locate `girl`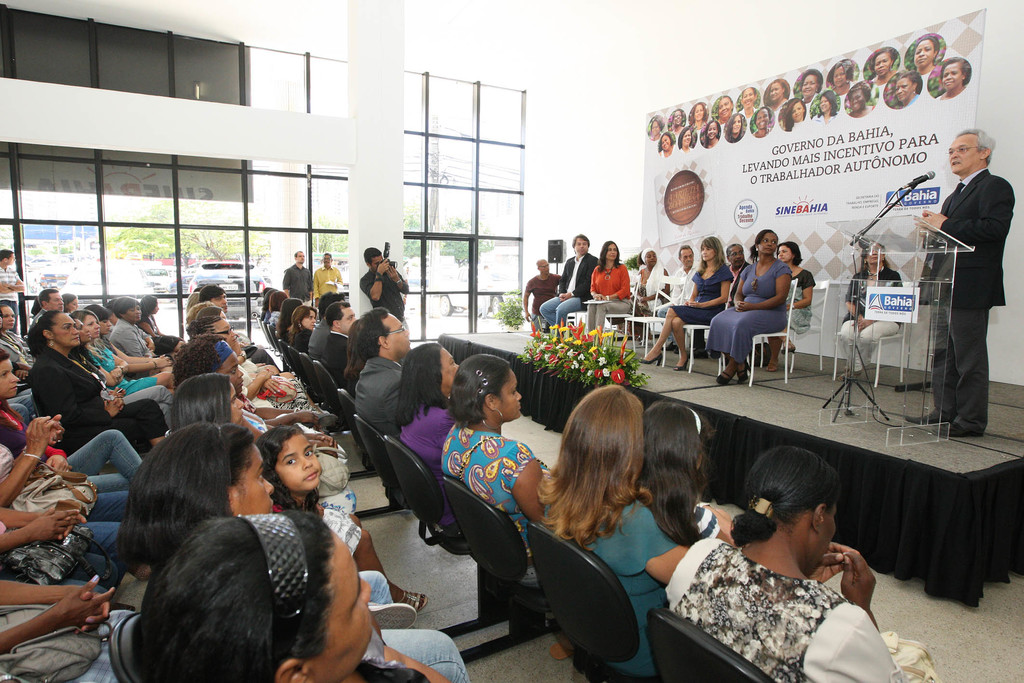
(left=256, top=424, right=318, bottom=513)
